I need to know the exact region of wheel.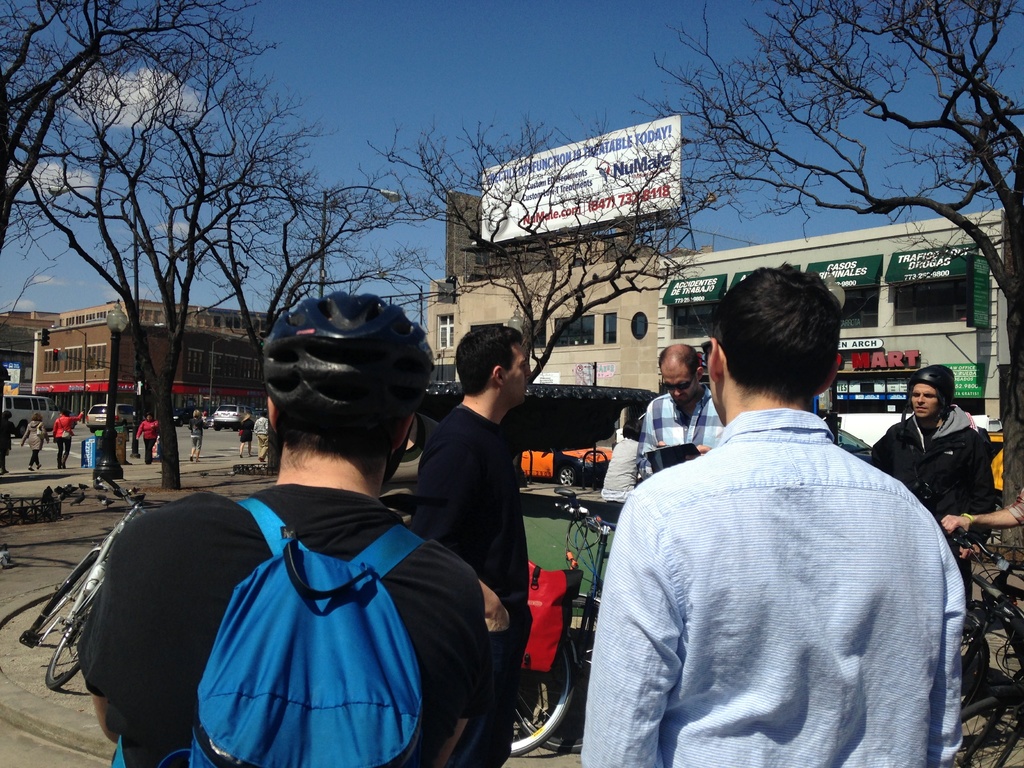
Region: <region>508, 638, 577, 752</region>.
